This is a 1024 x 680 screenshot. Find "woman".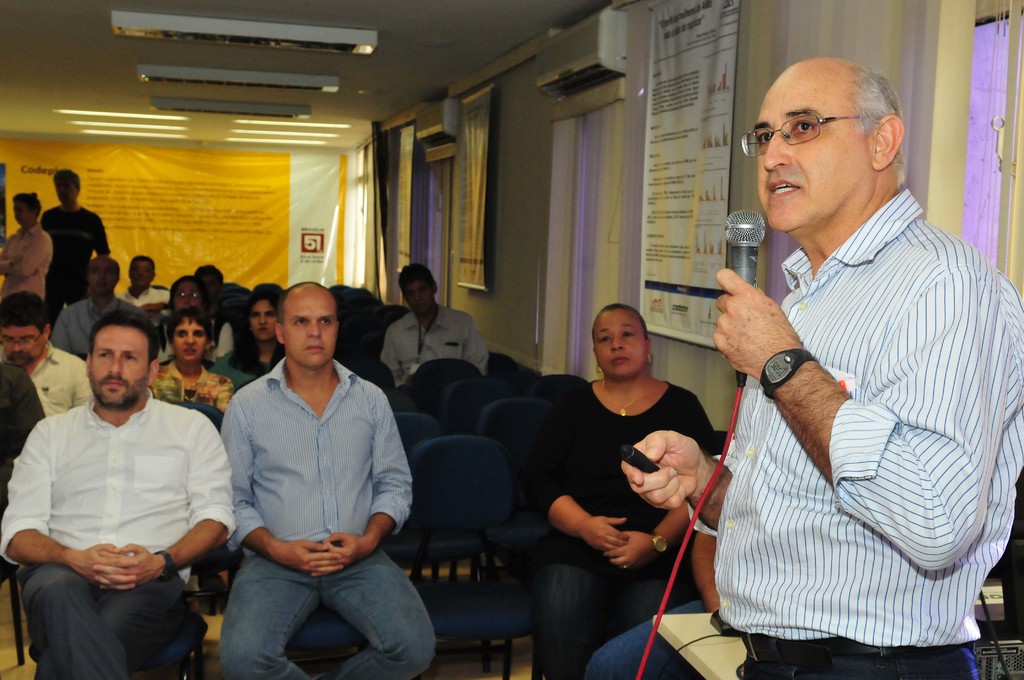
Bounding box: <box>0,189,52,299</box>.
